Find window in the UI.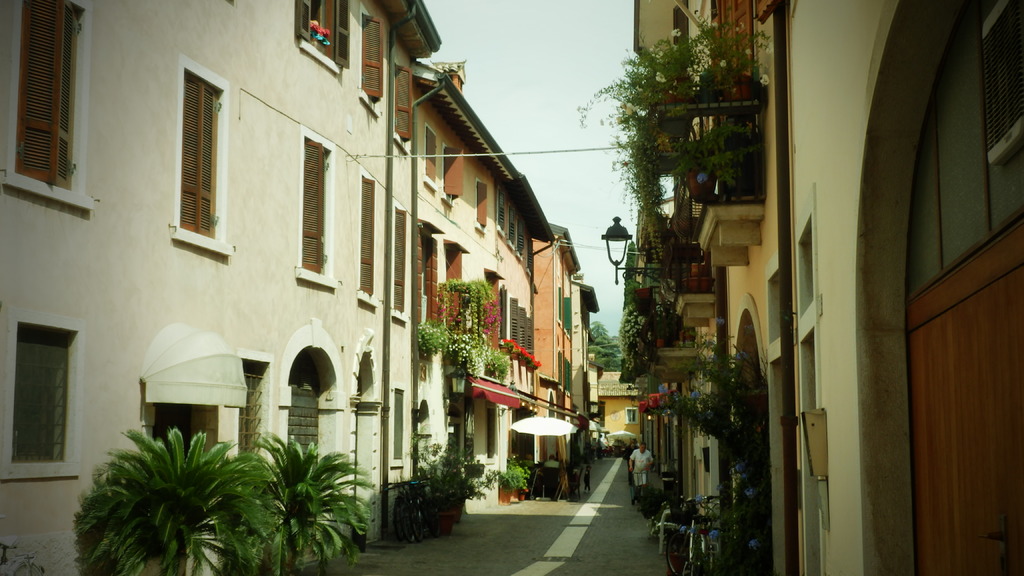
UI element at l=425, t=122, r=438, b=186.
